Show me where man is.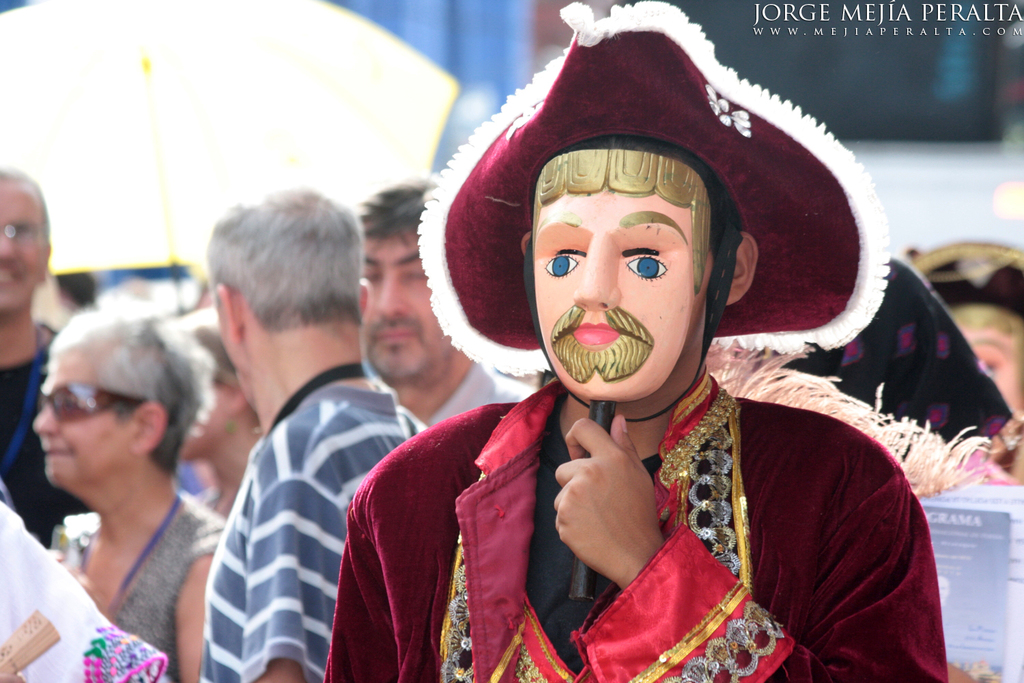
man is at left=151, top=181, right=416, bottom=678.
